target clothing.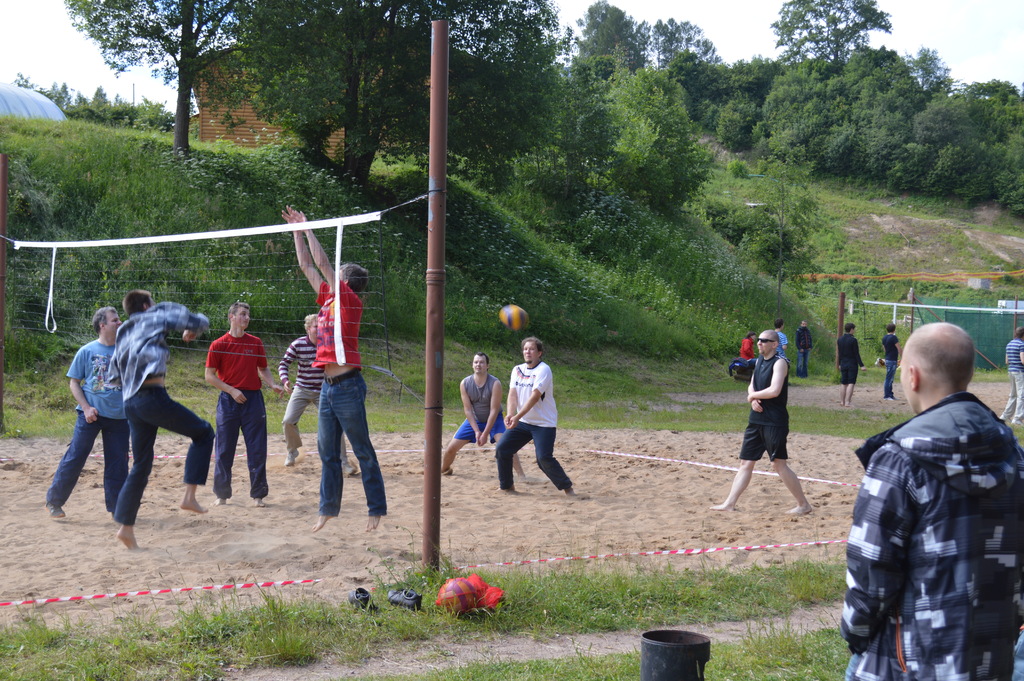
Target region: BBox(495, 361, 572, 492).
